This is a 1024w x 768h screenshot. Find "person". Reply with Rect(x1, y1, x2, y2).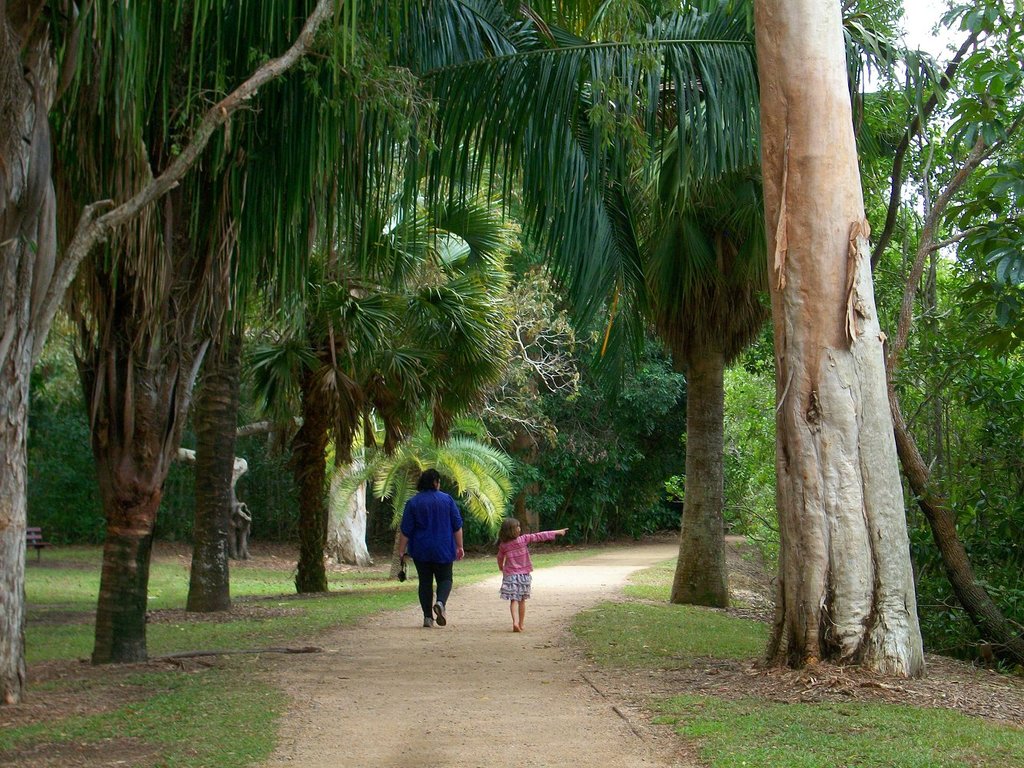
Rect(495, 511, 571, 638).
